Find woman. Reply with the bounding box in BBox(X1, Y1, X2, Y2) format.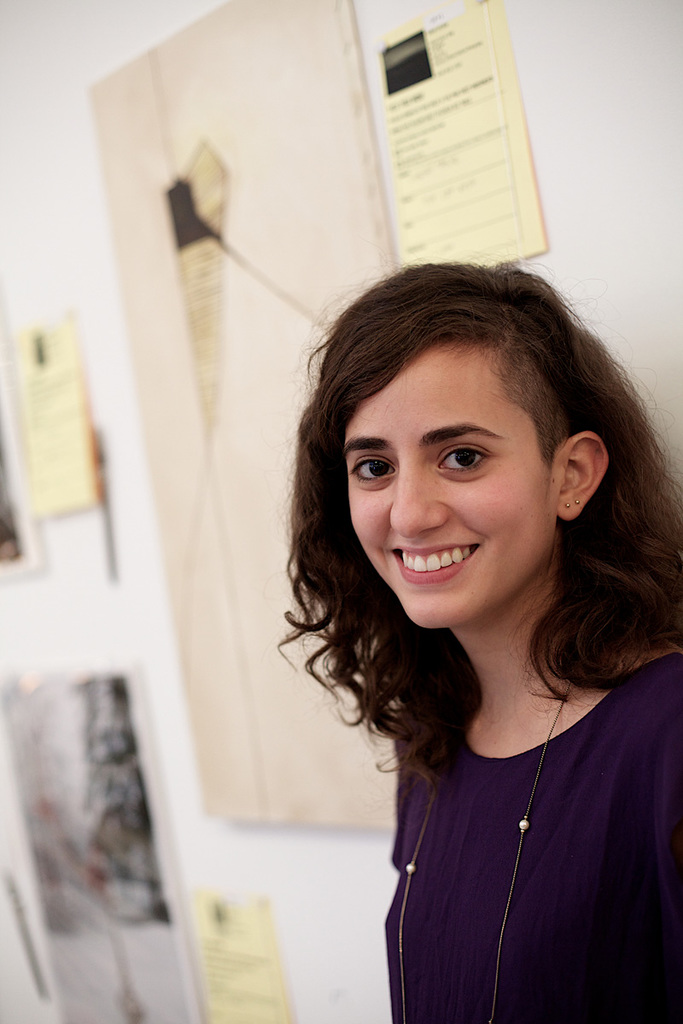
BBox(271, 263, 682, 1023).
